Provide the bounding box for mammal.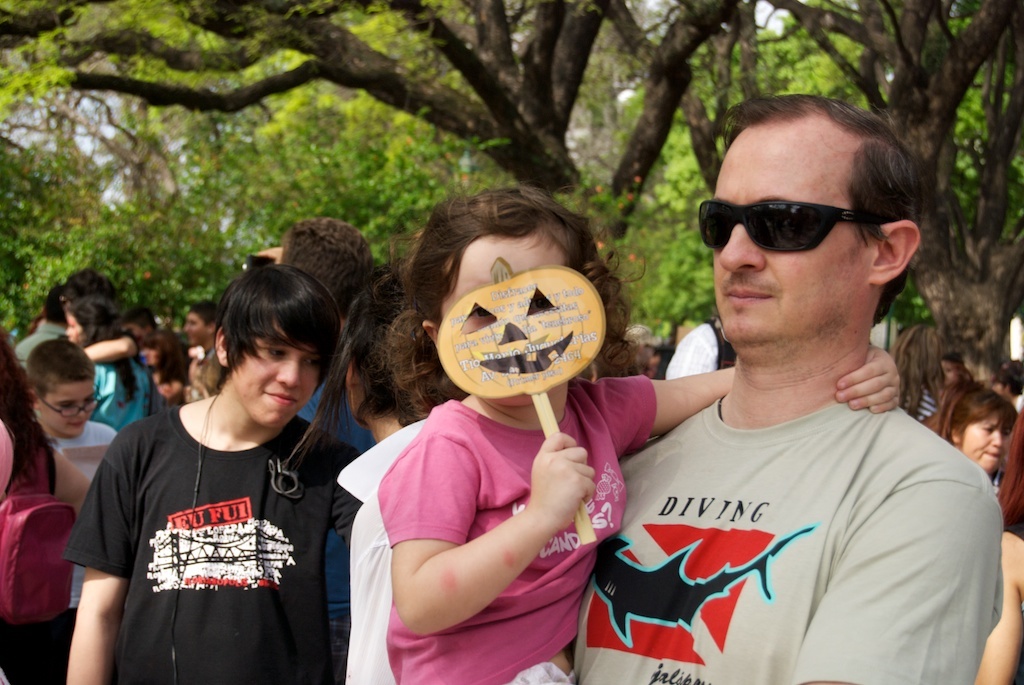
x1=51 y1=261 x2=368 y2=684.
